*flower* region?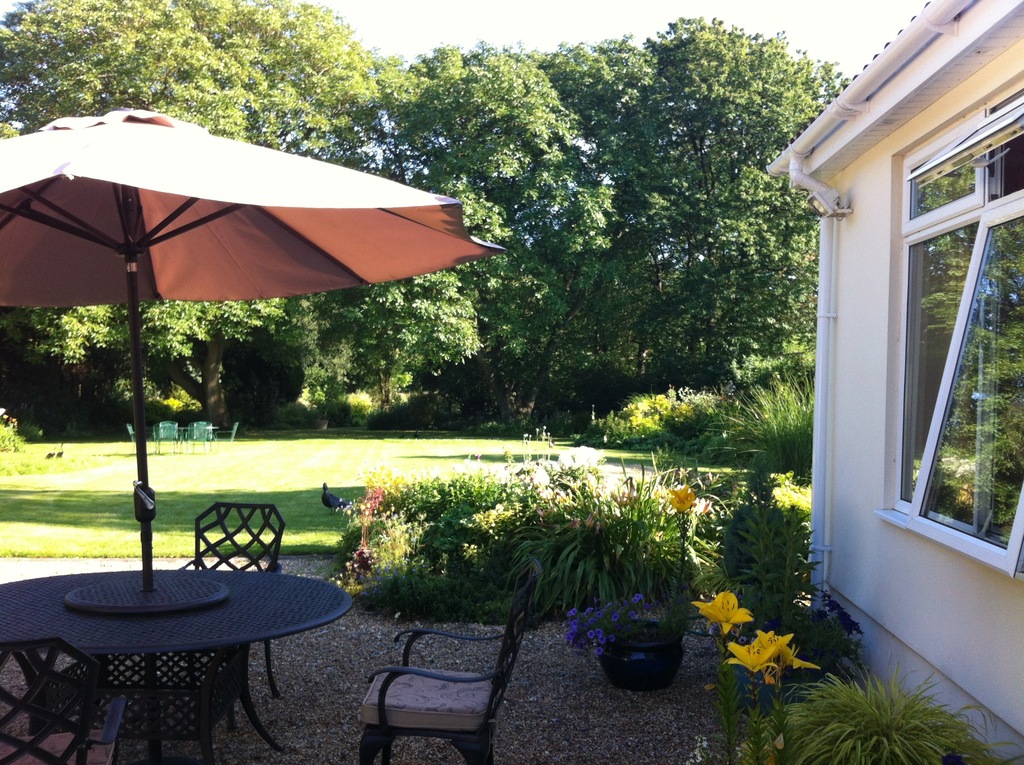
<box>691,588,754,627</box>
